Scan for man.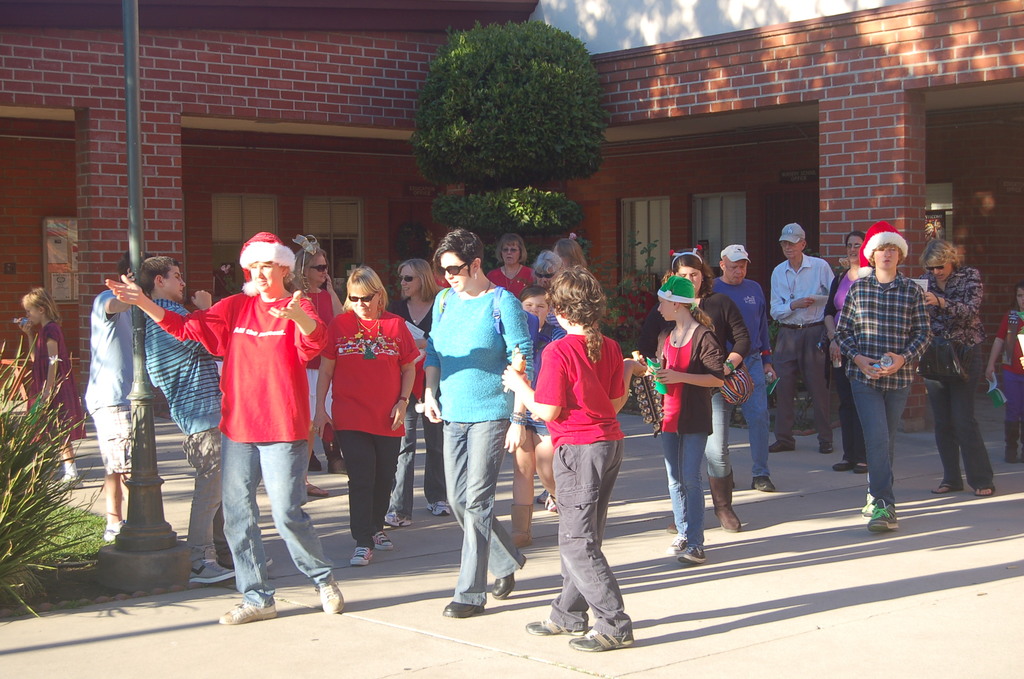
Scan result: bbox(854, 216, 956, 515).
